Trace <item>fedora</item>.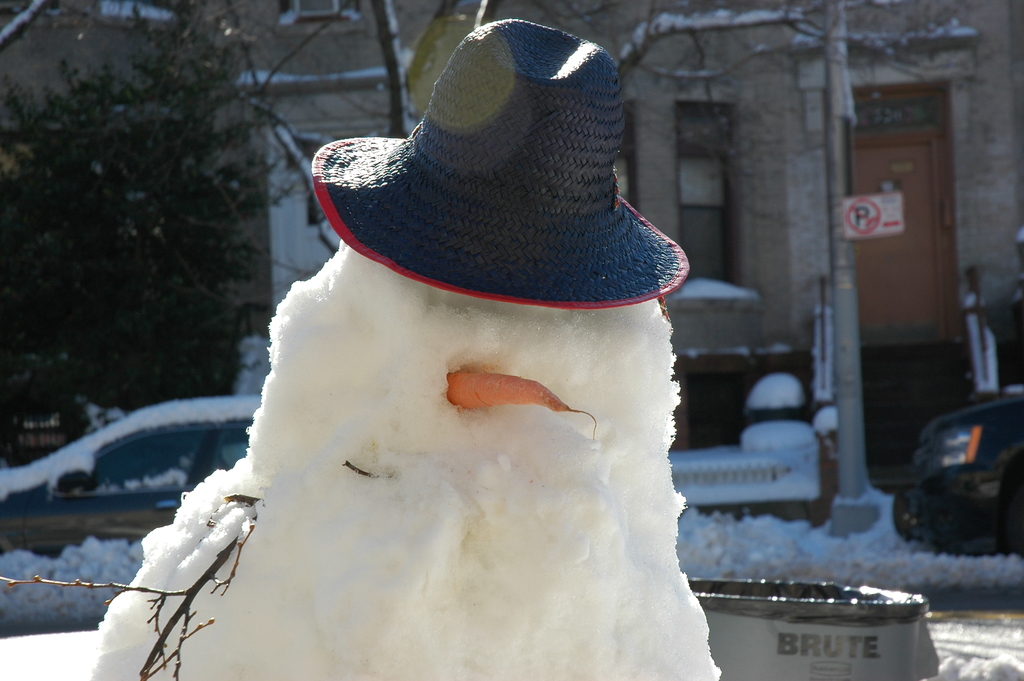
Traced to (left=307, top=17, right=691, bottom=306).
